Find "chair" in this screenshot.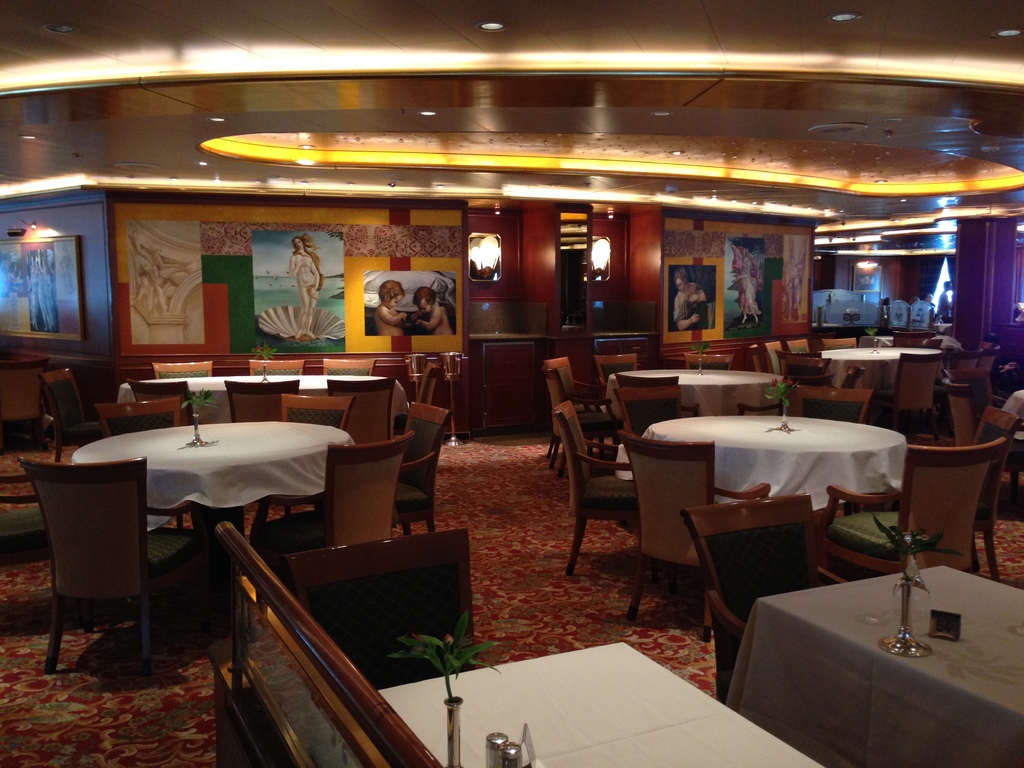
The bounding box for "chair" is (324, 376, 391, 447).
